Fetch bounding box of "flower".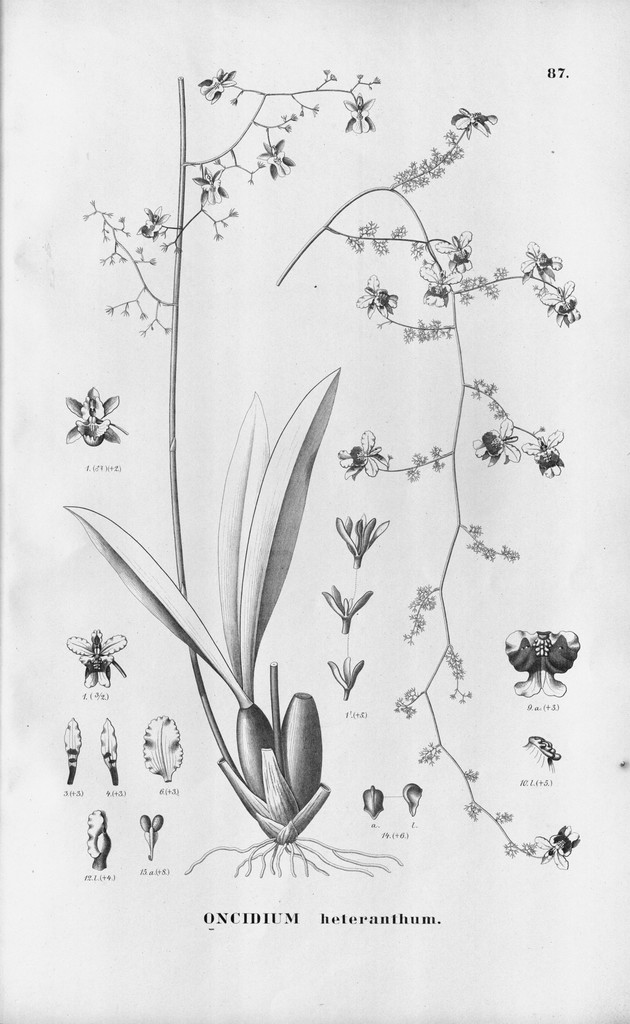
Bbox: box(353, 270, 397, 317).
